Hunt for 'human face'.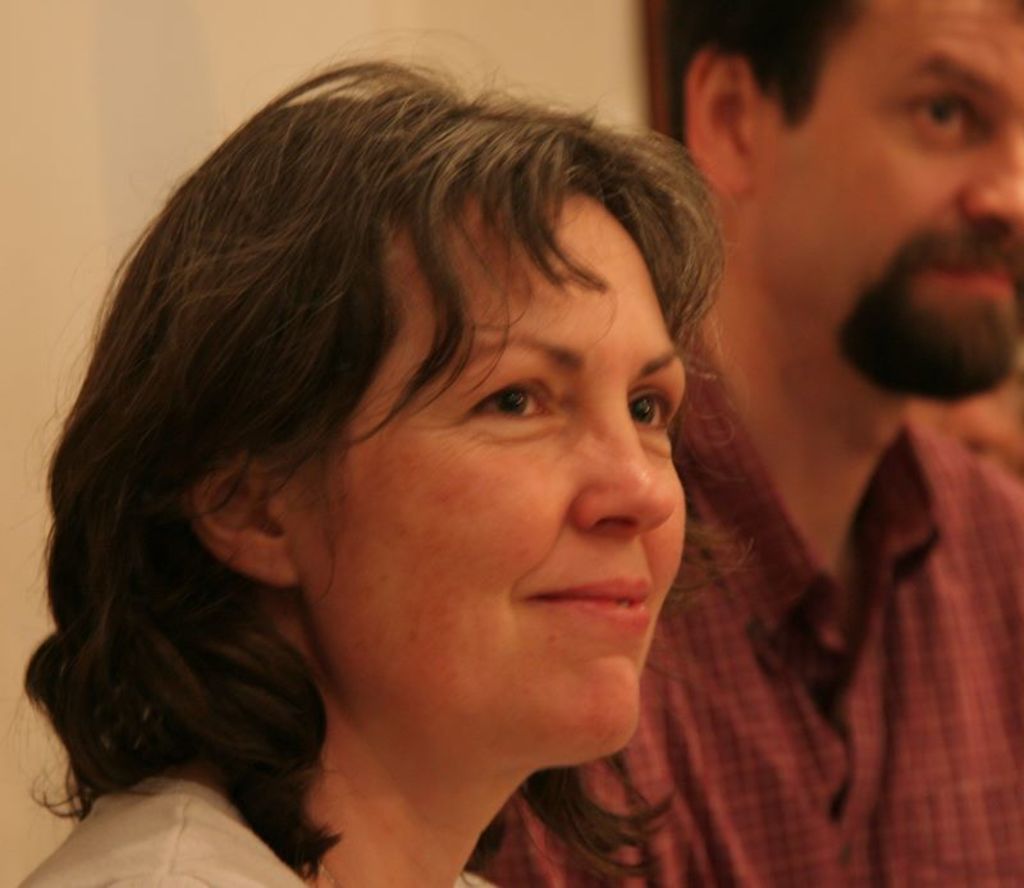
Hunted down at <bbox>298, 187, 687, 742</bbox>.
